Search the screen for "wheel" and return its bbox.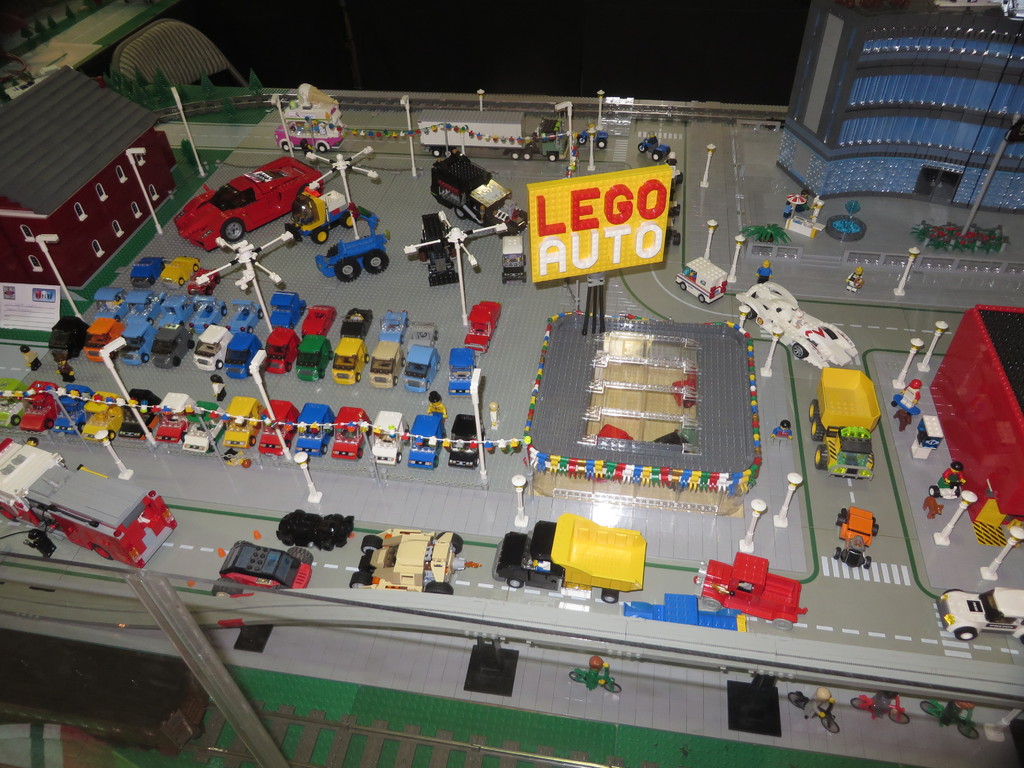
Found: [x1=301, y1=308, x2=305, y2=312].
